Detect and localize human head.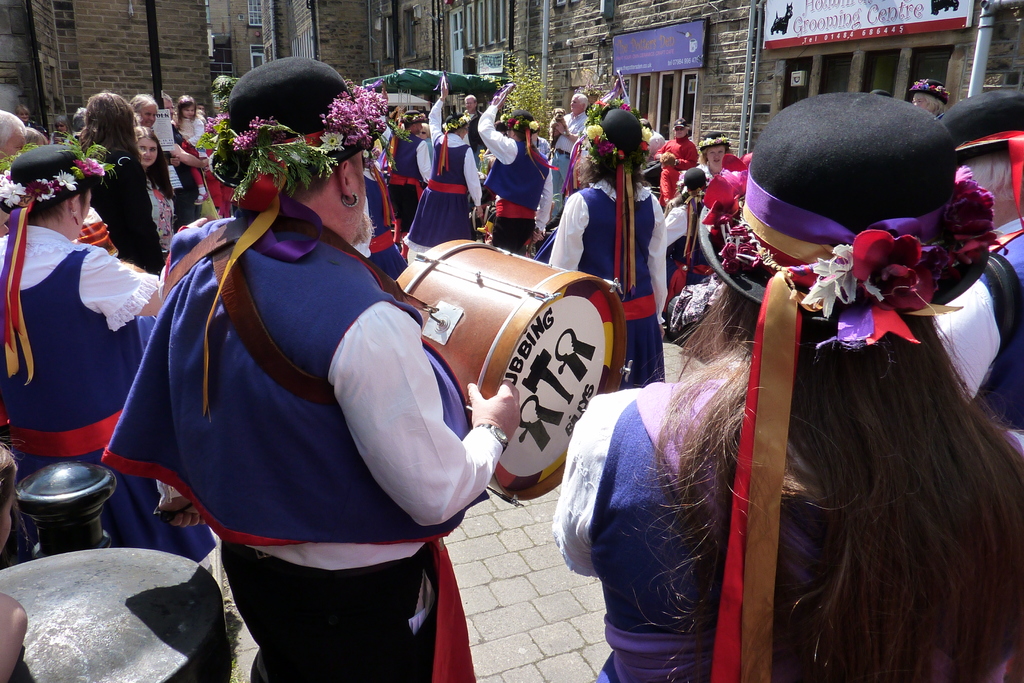
Localized at (493,120,505,136).
